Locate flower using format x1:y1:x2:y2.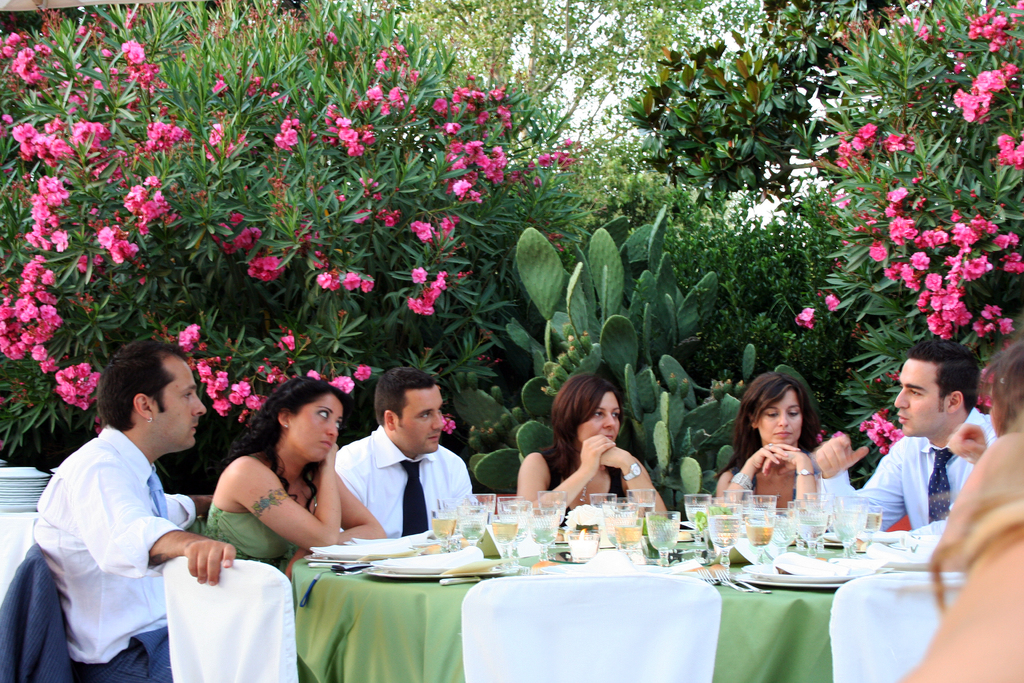
825:292:847:315.
